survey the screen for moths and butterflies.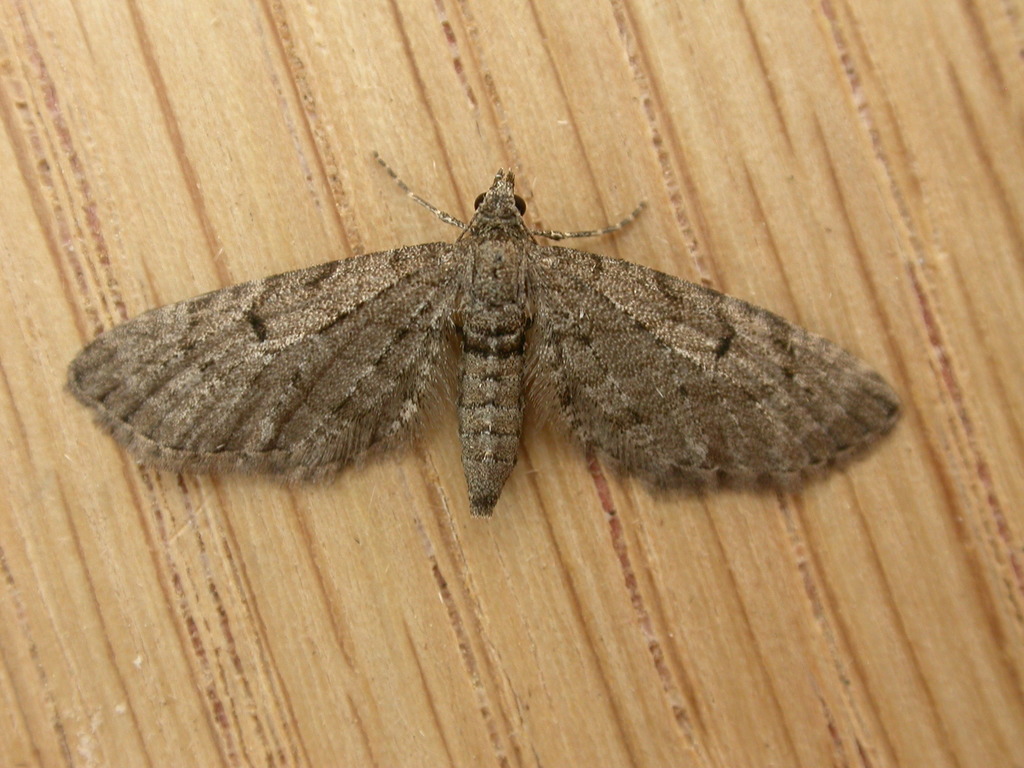
Survey found: box=[61, 143, 902, 519].
